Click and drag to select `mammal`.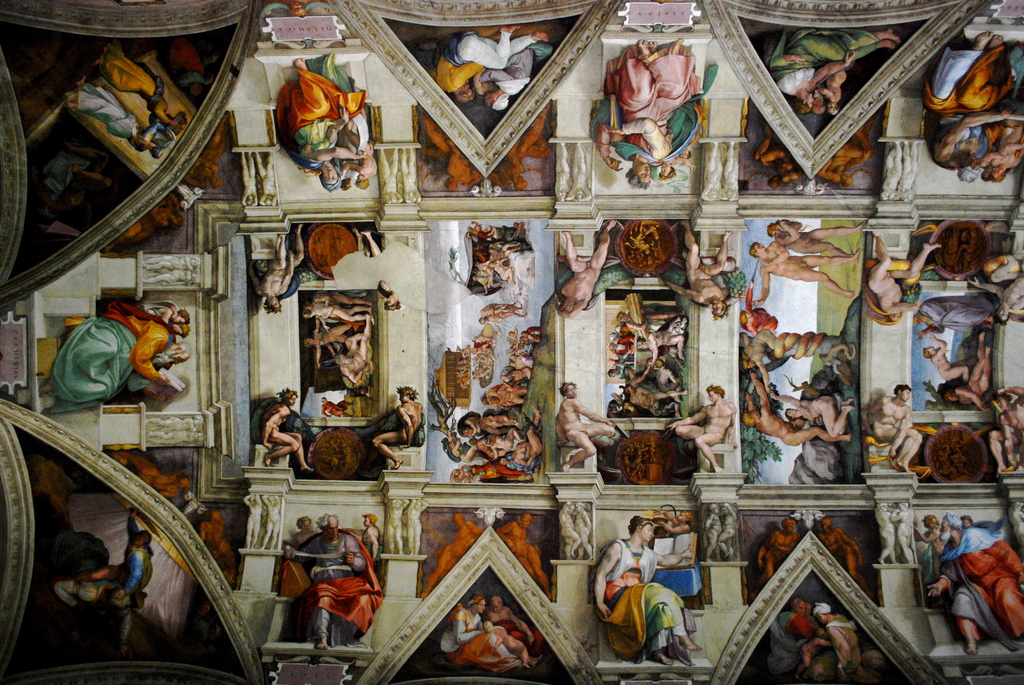
Selection: bbox=[386, 498, 402, 555].
